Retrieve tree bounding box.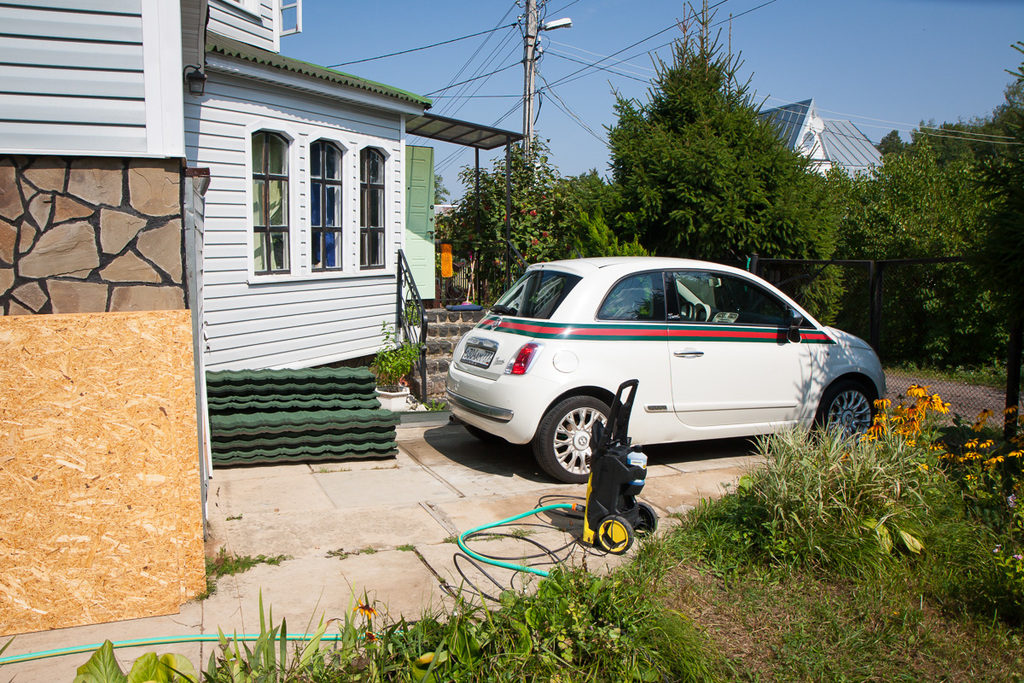
Bounding box: x1=436 y1=172 x2=449 y2=201.
